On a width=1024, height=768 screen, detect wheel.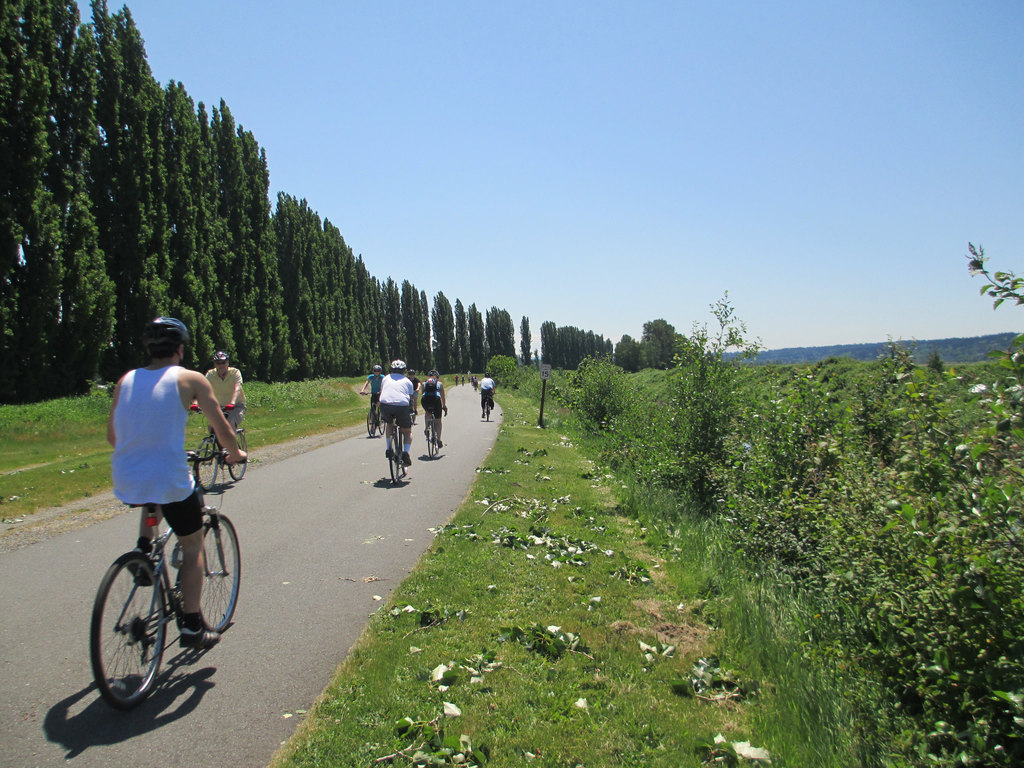
x1=435, y1=438, x2=440, y2=452.
